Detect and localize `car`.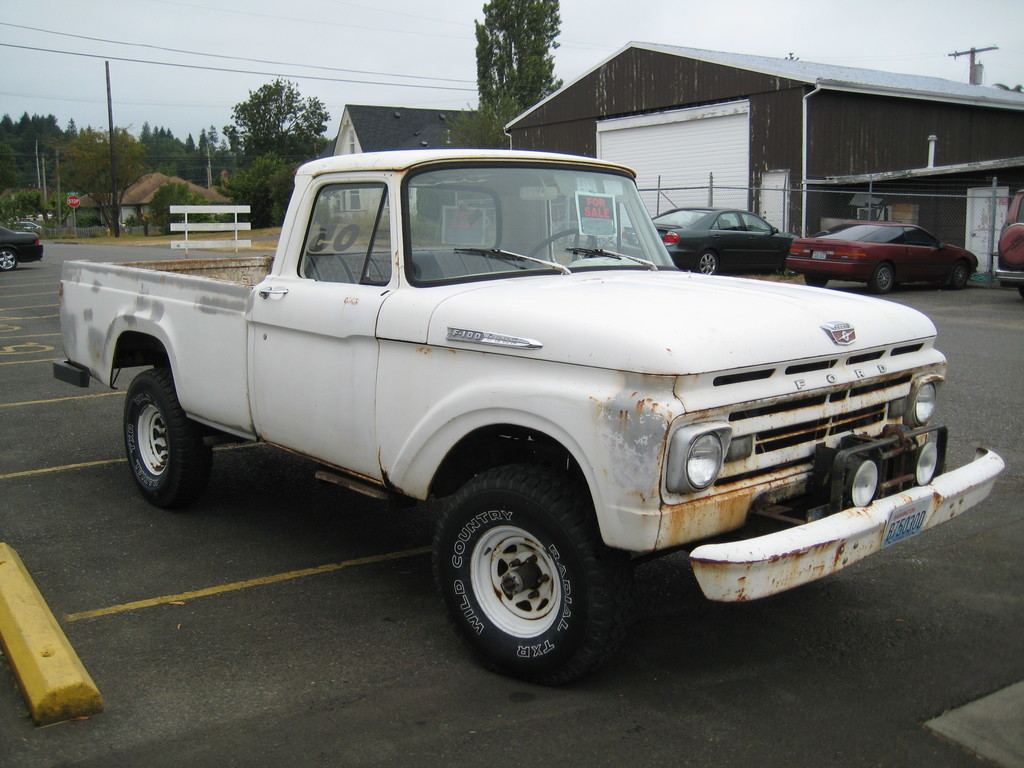
Localized at left=772, top=211, right=980, bottom=287.
